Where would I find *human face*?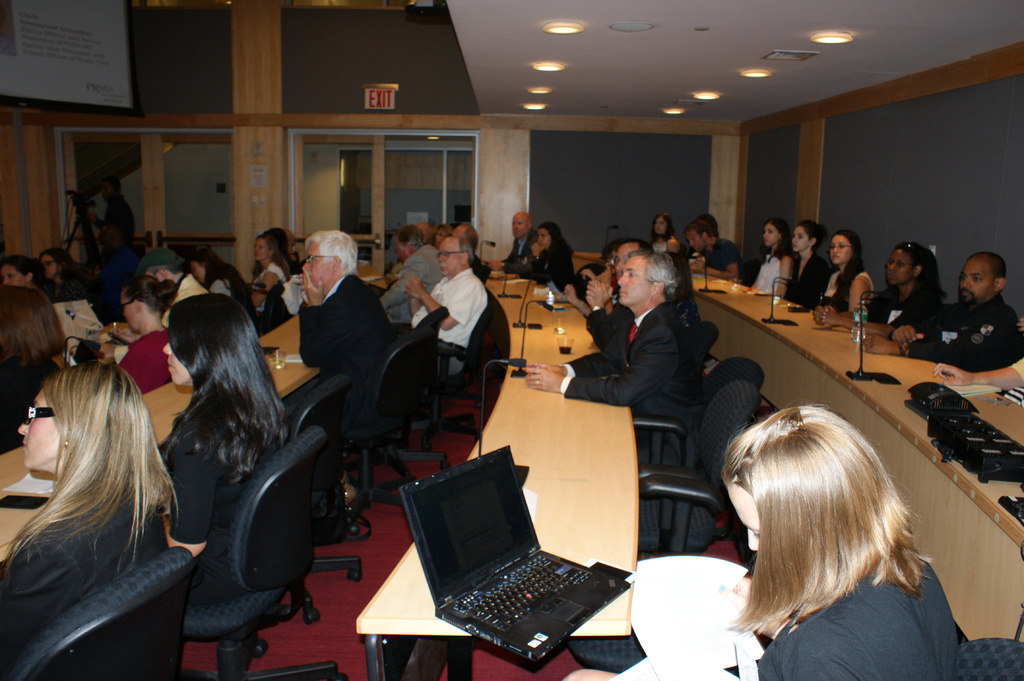
At [102, 229, 111, 250].
